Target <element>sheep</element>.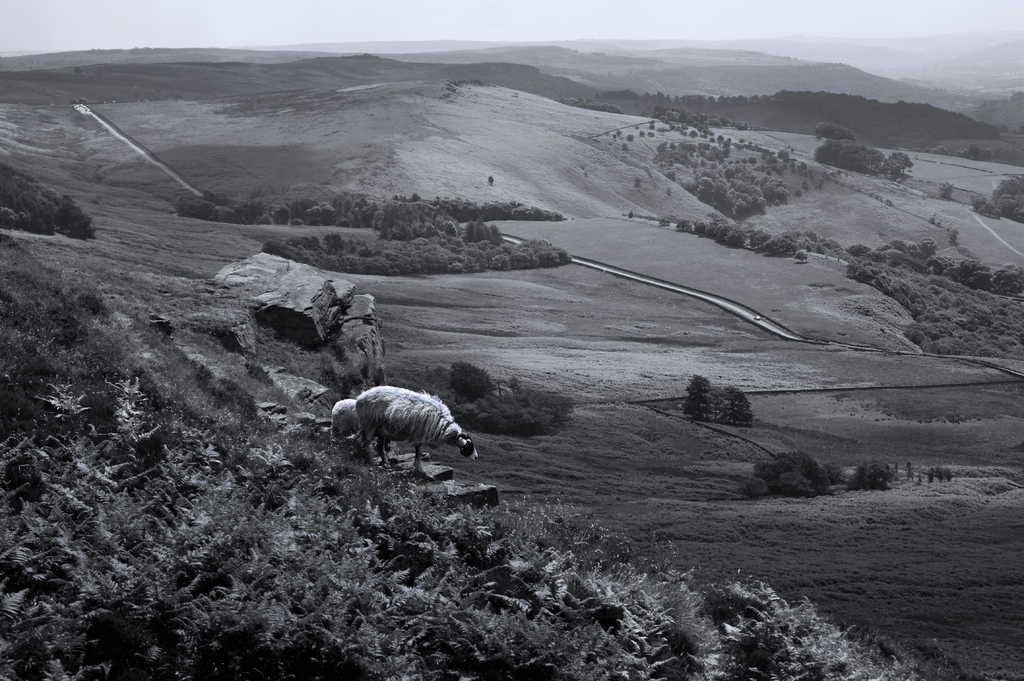
Target region: (333,383,479,475).
